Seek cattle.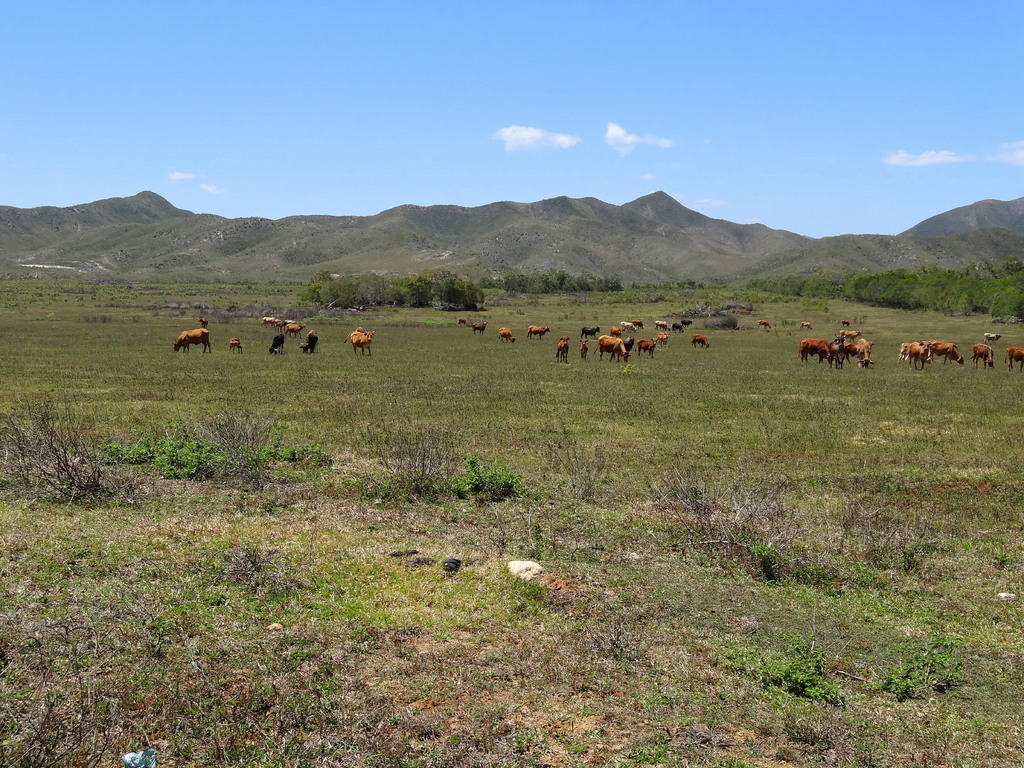
<region>580, 325, 598, 337</region>.
